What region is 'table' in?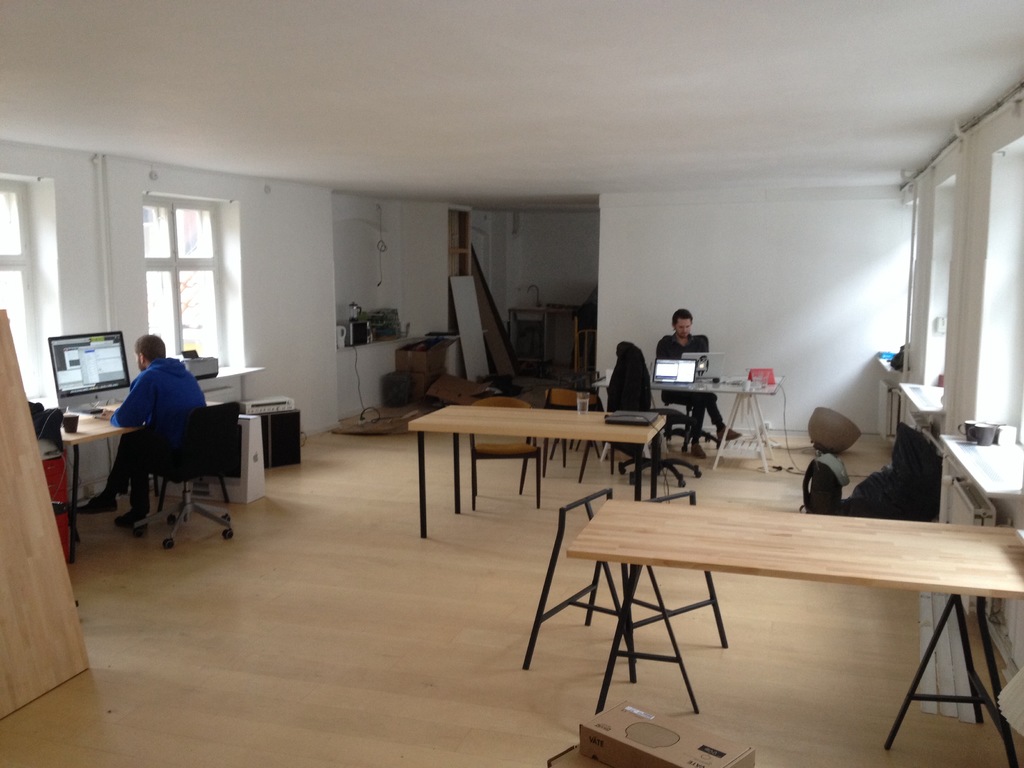
<box>561,492,1020,767</box>.
